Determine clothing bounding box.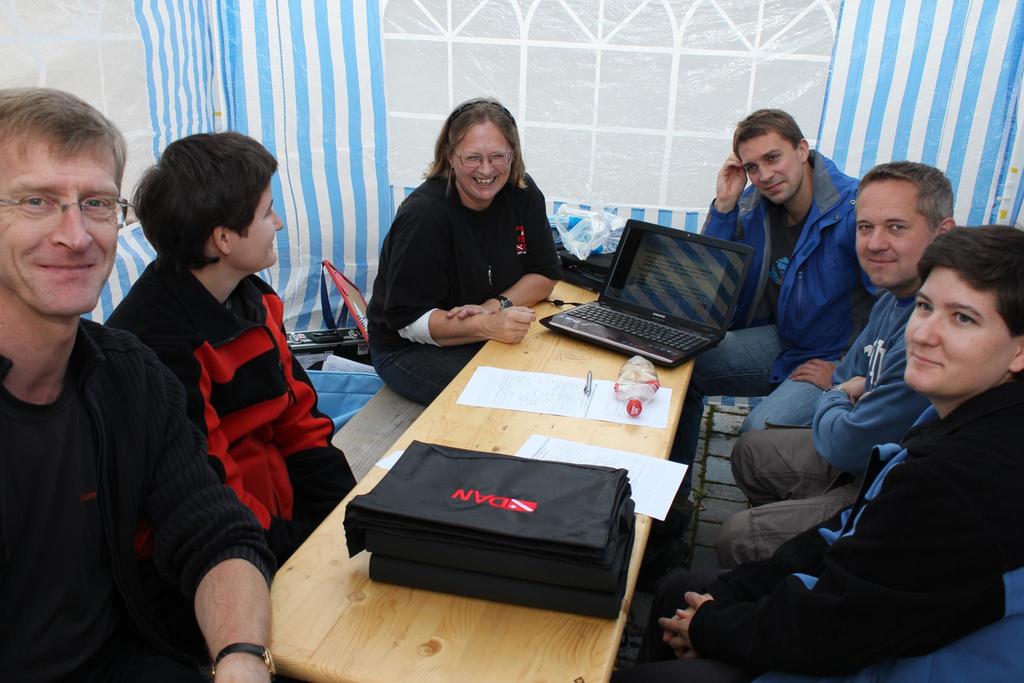
Determined: (0, 306, 274, 682).
